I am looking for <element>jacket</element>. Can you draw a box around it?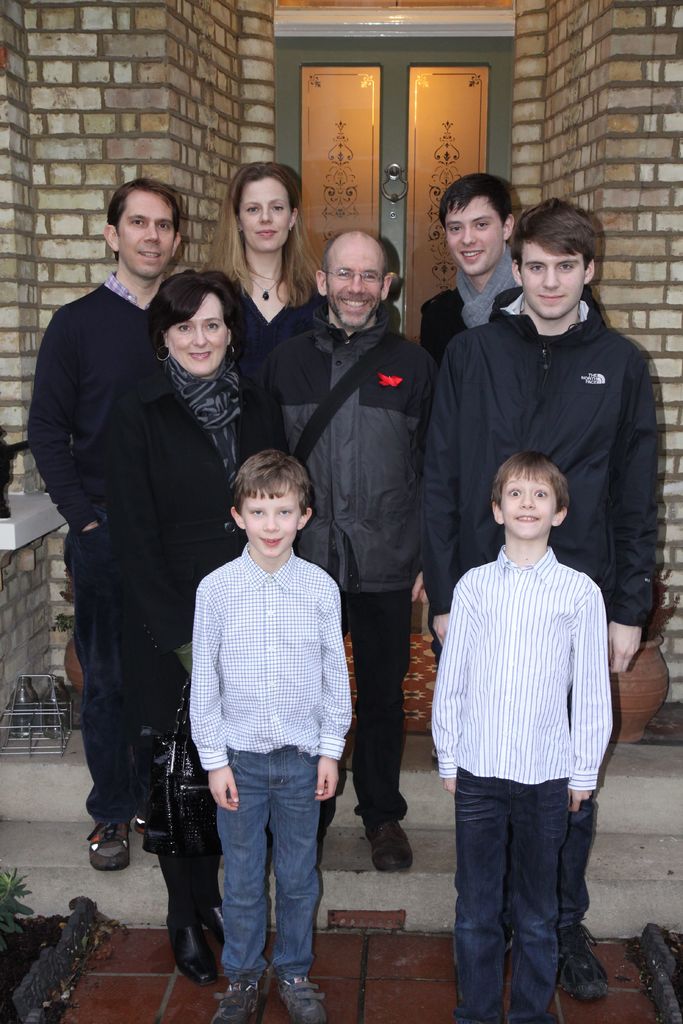
Sure, the bounding box is Rect(258, 298, 447, 602).
